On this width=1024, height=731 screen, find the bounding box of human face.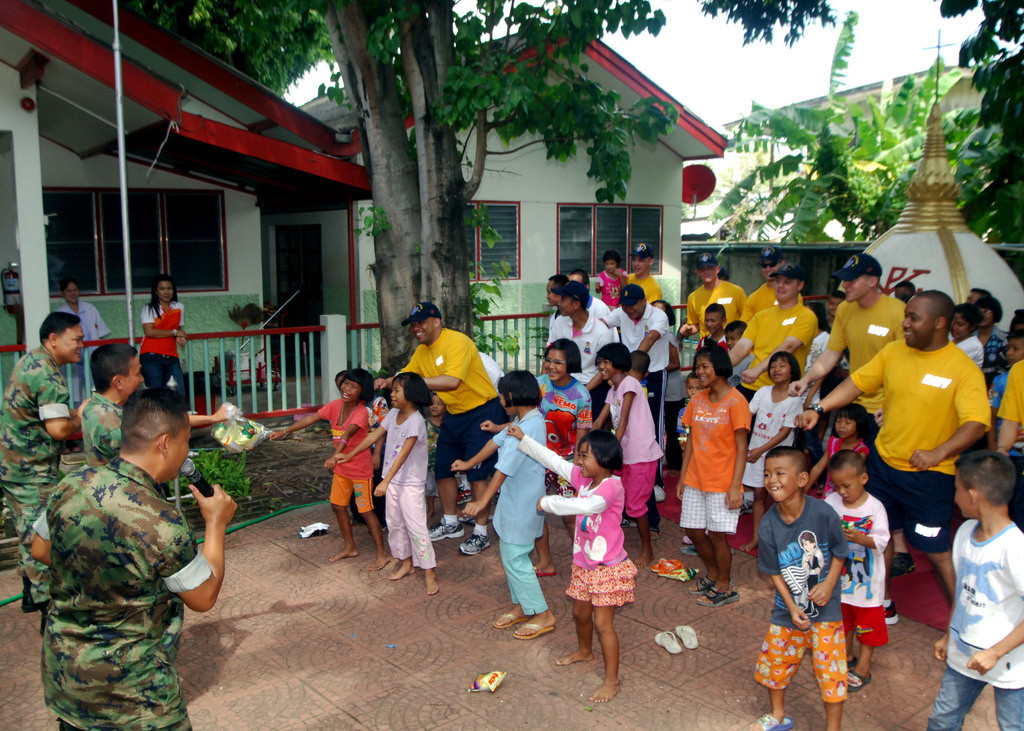
Bounding box: rect(600, 353, 613, 381).
